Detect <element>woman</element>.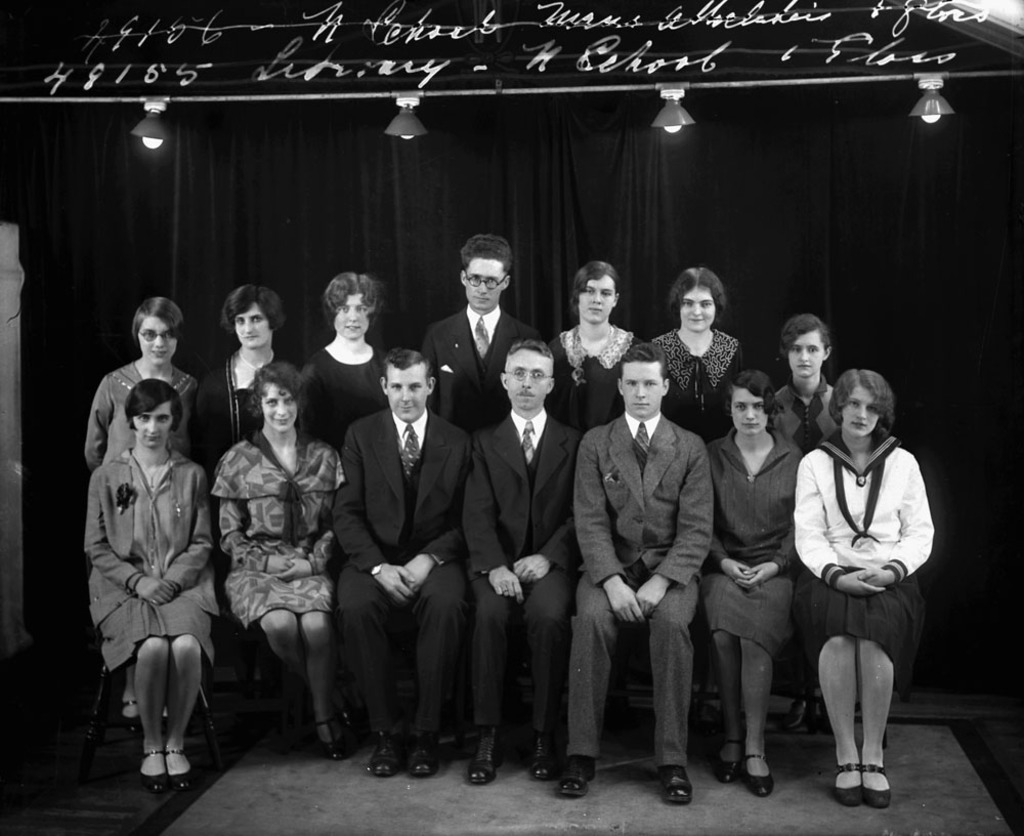
Detected at locate(697, 365, 804, 797).
